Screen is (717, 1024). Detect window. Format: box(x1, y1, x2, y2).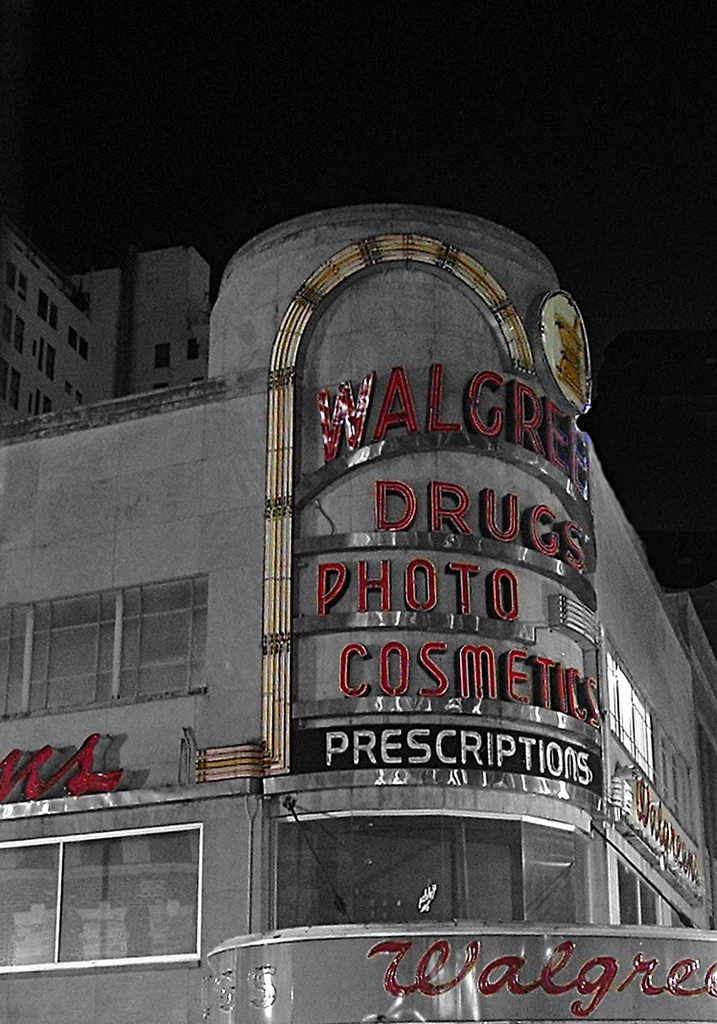
box(151, 347, 171, 367).
